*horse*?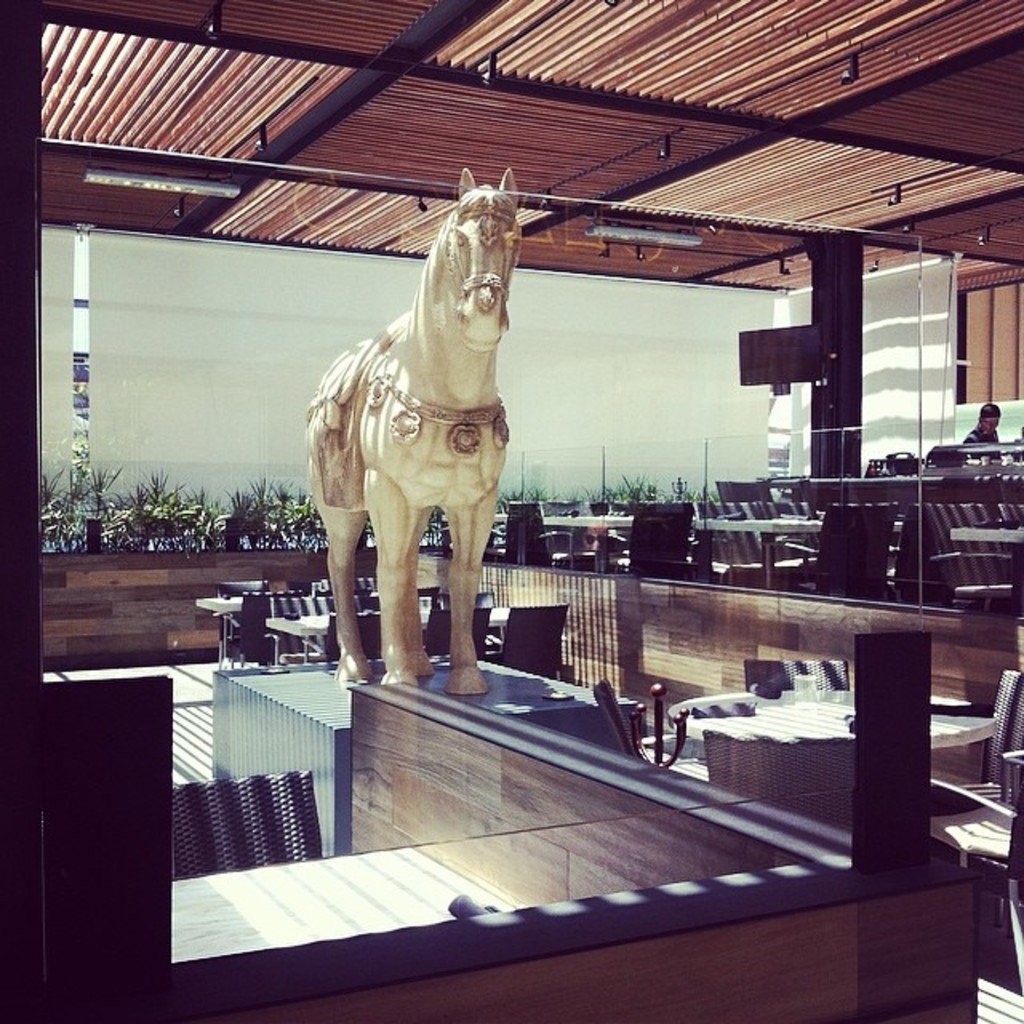
[left=307, top=163, right=528, bottom=693]
